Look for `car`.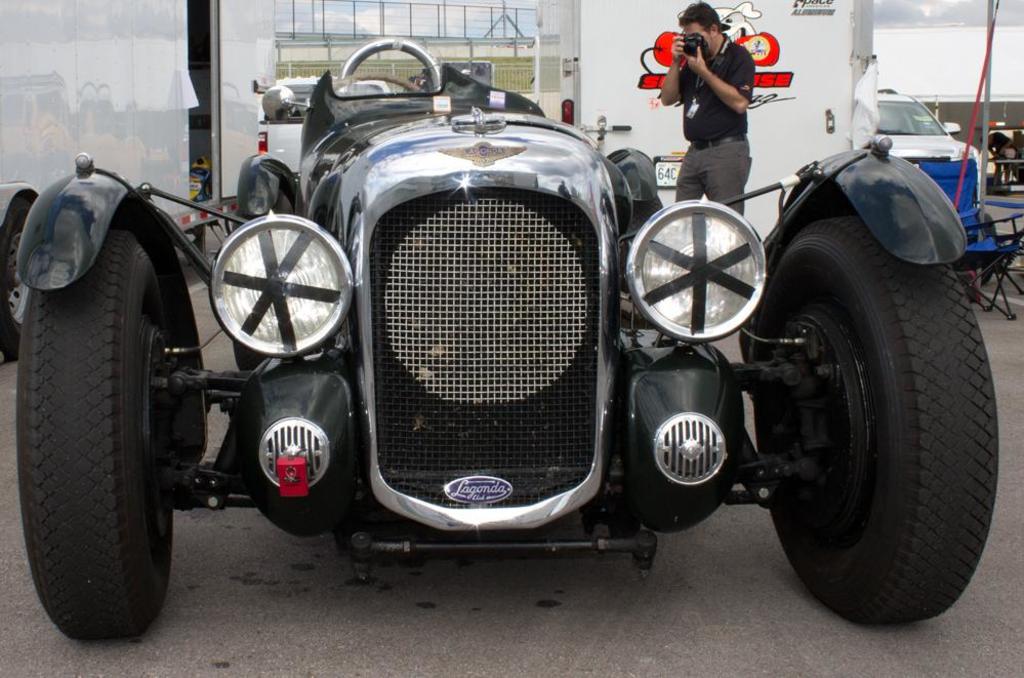
Found: x1=875 y1=92 x2=982 y2=232.
